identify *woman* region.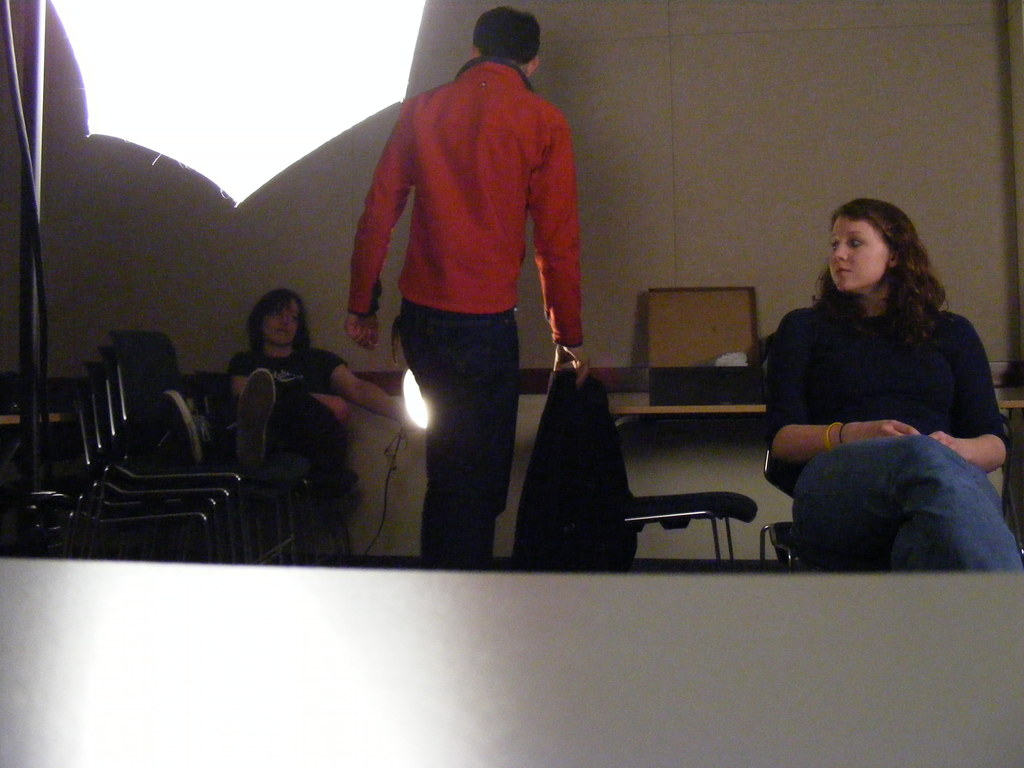
Region: detection(750, 186, 1009, 558).
